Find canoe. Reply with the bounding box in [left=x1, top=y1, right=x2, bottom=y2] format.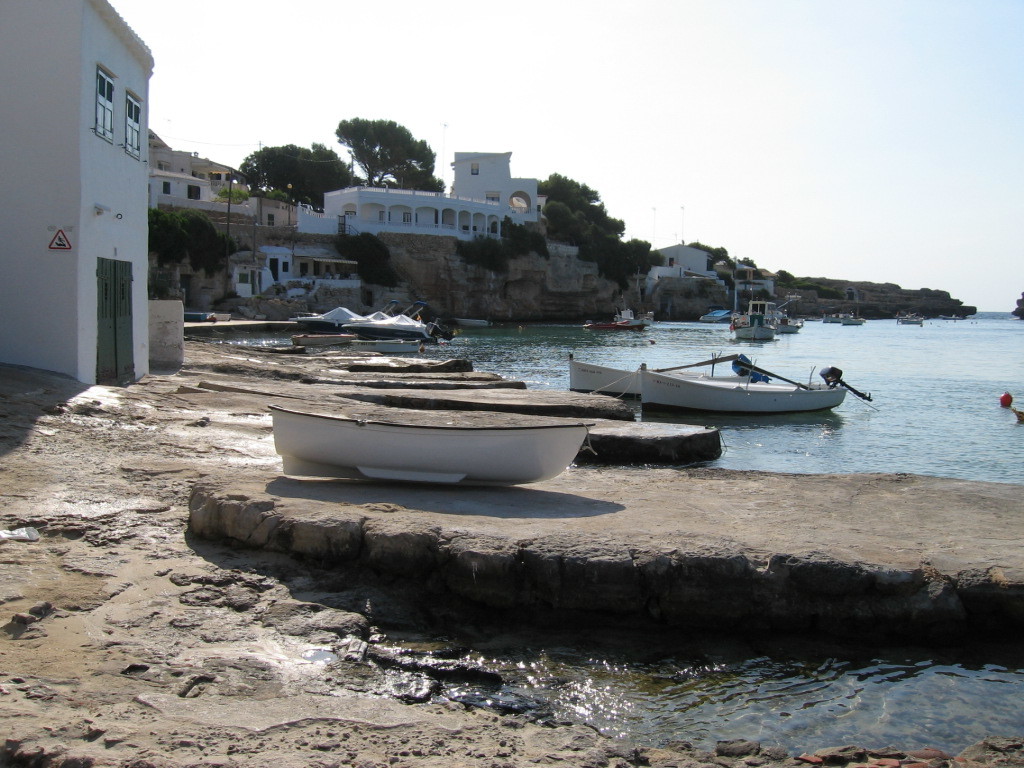
[left=556, top=350, right=756, bottom=411].
